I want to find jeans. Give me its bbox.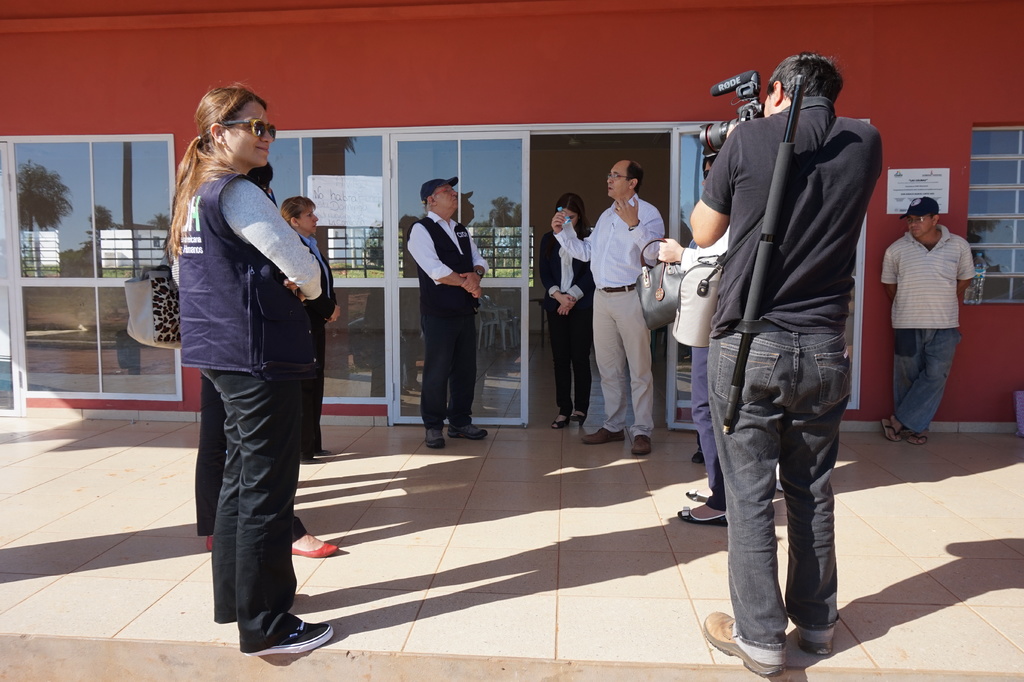
(x1=716, y1=373, x2=862, y2=674).
